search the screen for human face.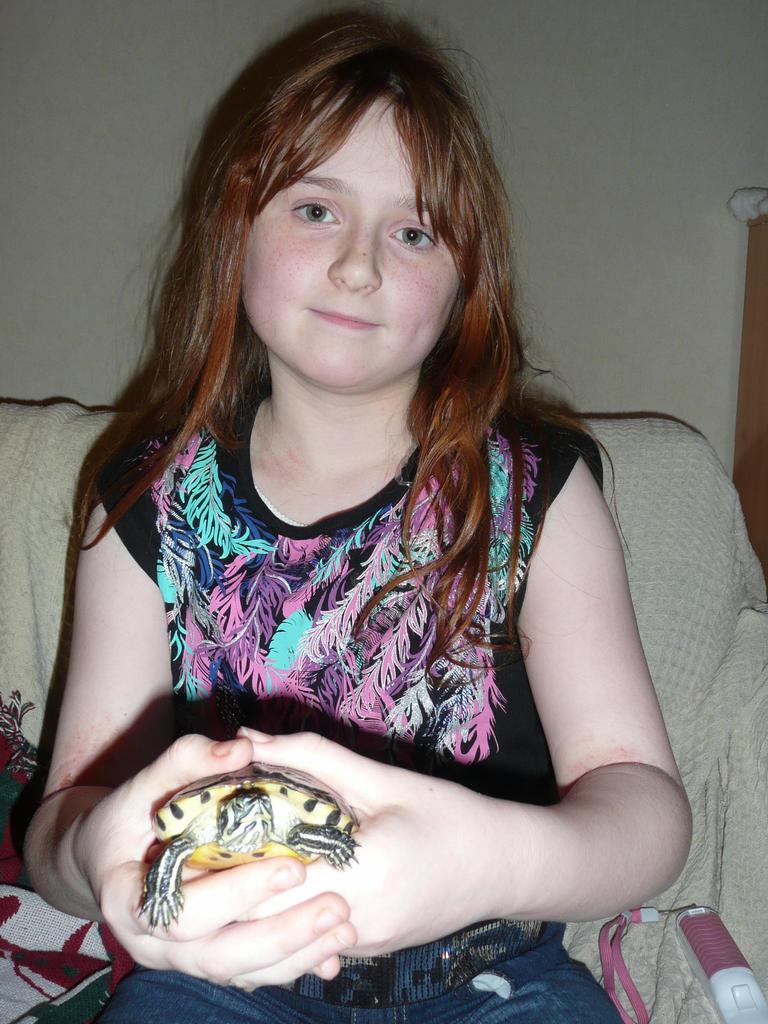
Found at bbox=[242, 99, 460, 389].
